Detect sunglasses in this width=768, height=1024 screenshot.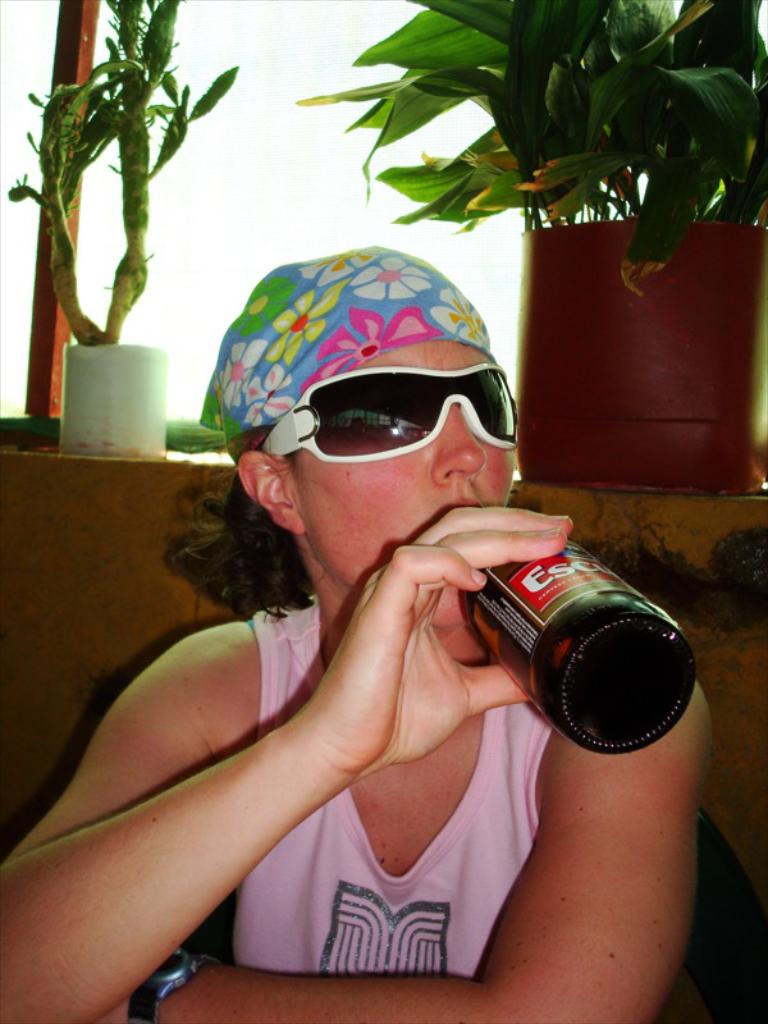
Detection: (260, 364, 521, 465).
